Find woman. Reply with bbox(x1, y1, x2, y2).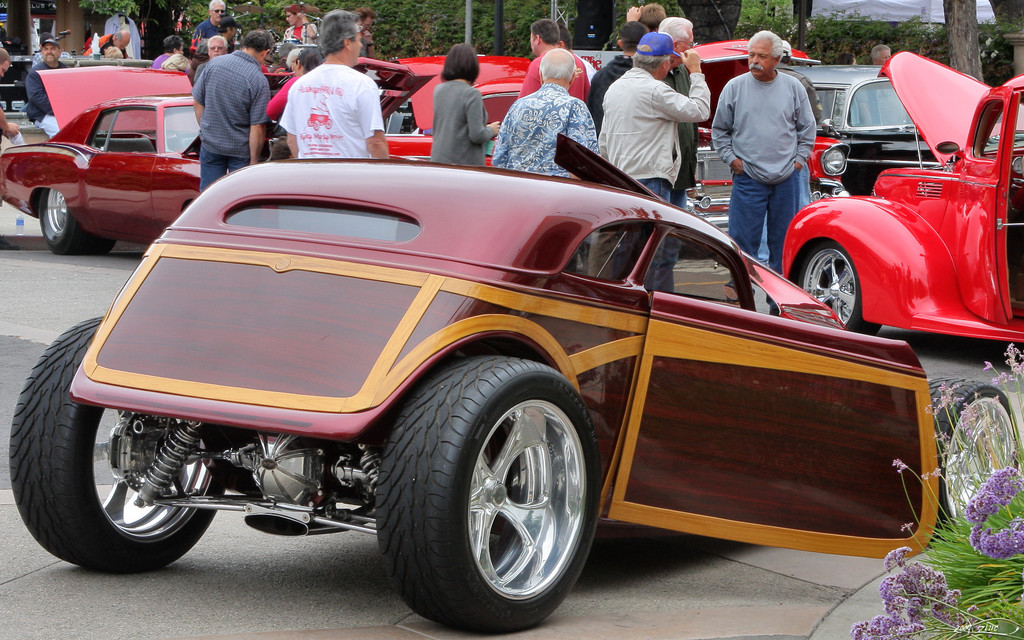
bbox(266, 47, 323, 121).
